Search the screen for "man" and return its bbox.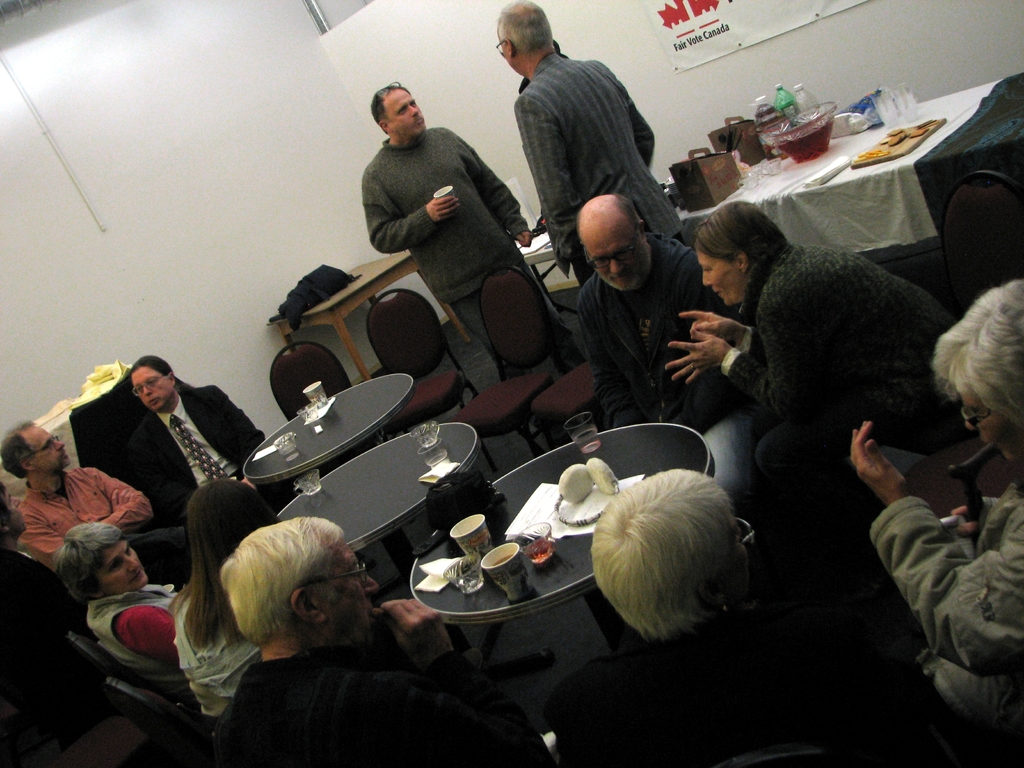
Found: pyautogui.locateOnScreen(0, 421, 193, 572).
